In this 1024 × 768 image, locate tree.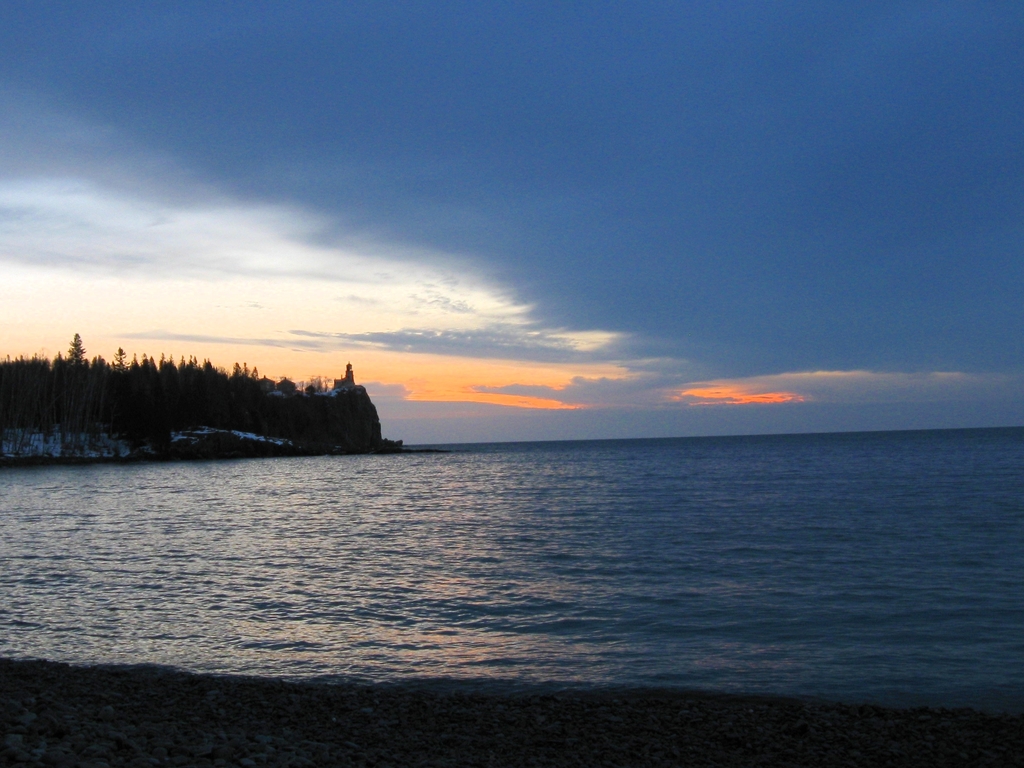
Bounding box: <bbox>69, 333, 84, 363</bbox>.
